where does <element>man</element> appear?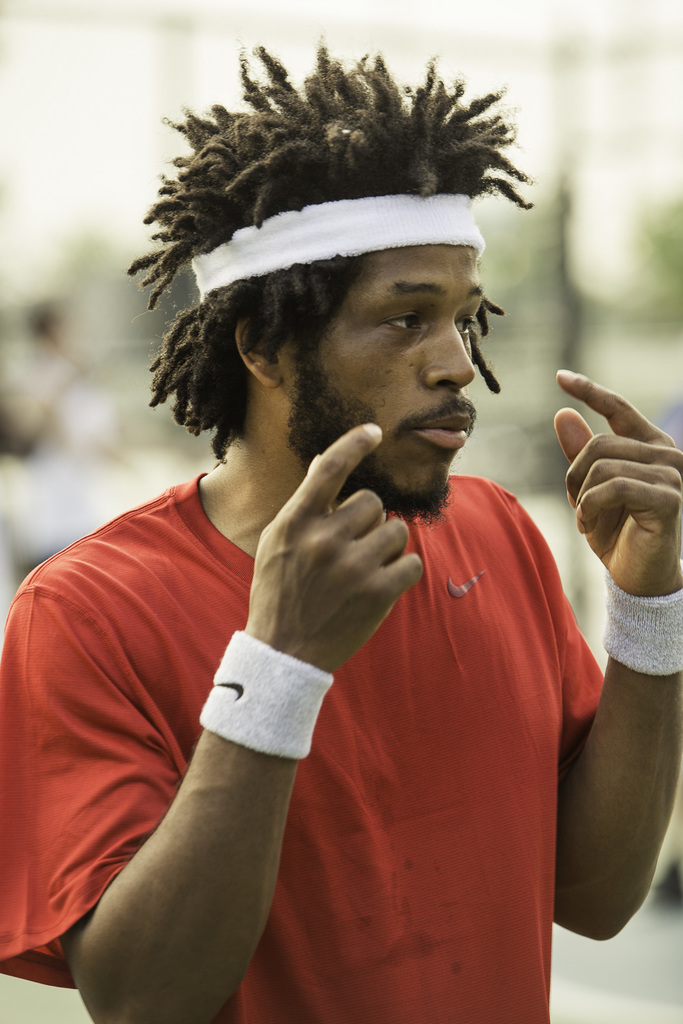
Appears at box=[3, 38, 682, 1023].
